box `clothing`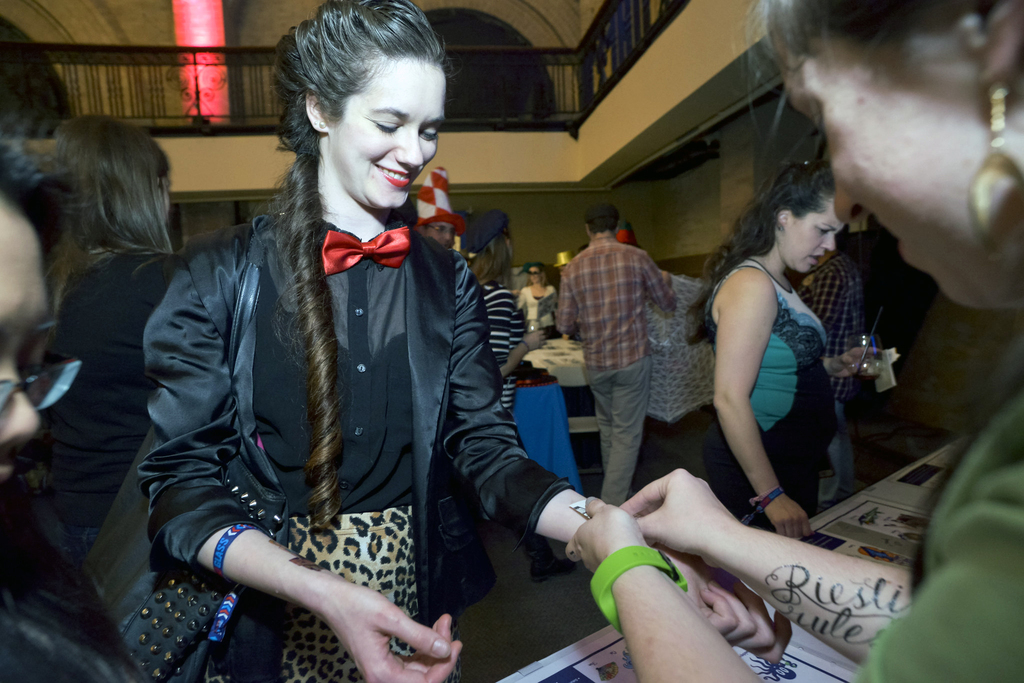
(x1=682, y1=240, x2=842, y2=518)
